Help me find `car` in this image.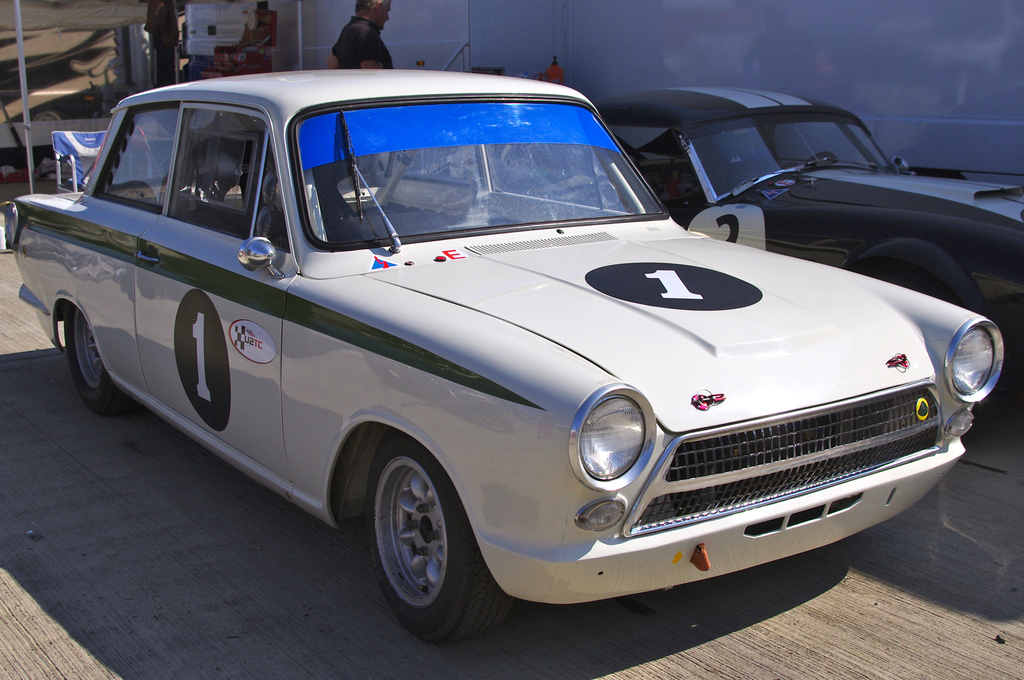
Found it: BBox(17, 65, 935, 632).
